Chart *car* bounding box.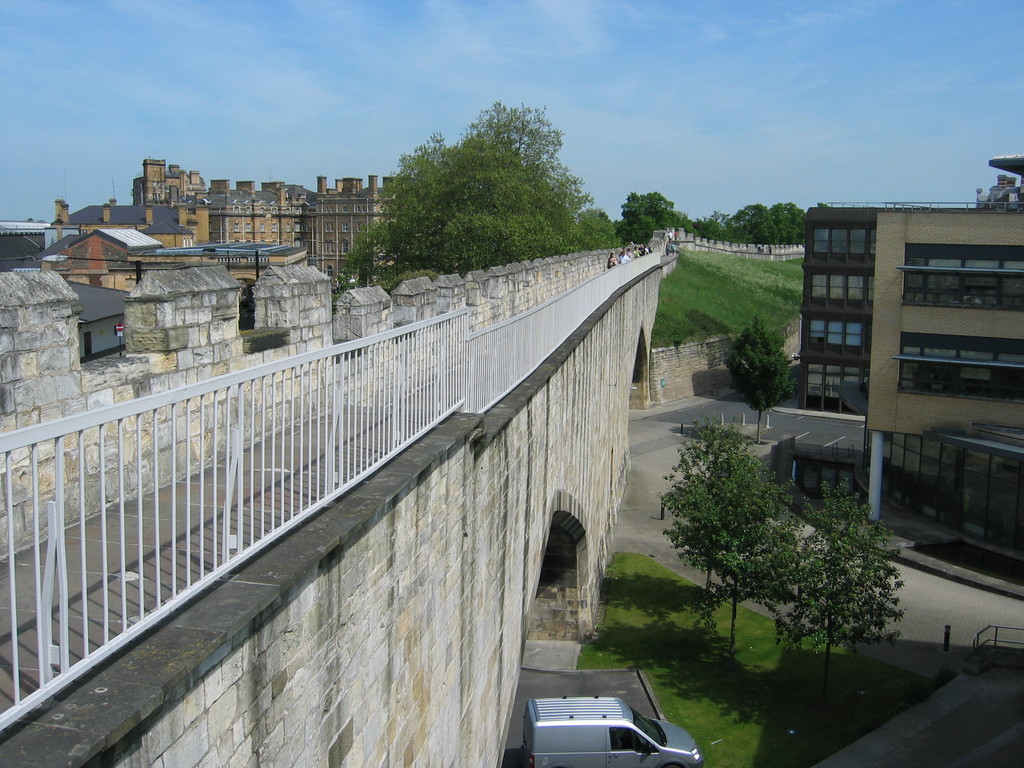
Charted: {"x1": 509, "y1": 685, "x2": 678, "y2": 767}.
